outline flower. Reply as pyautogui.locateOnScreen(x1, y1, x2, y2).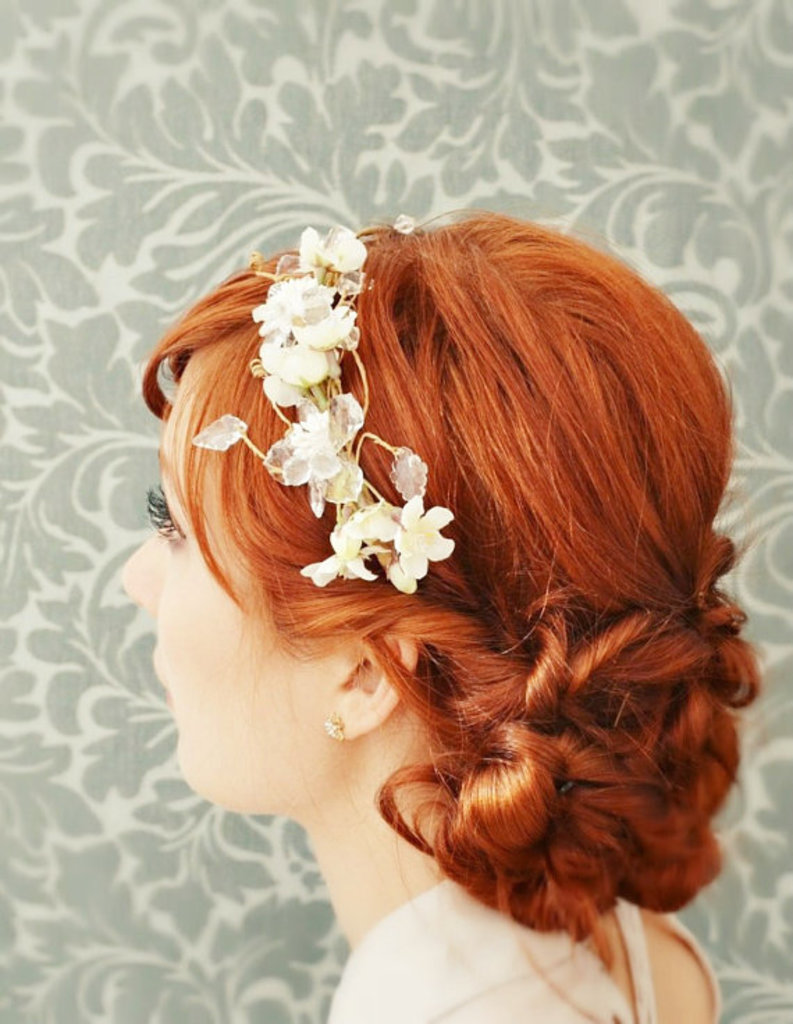
pyautogui.locateOnScreen(262, 274, 326, 331).
